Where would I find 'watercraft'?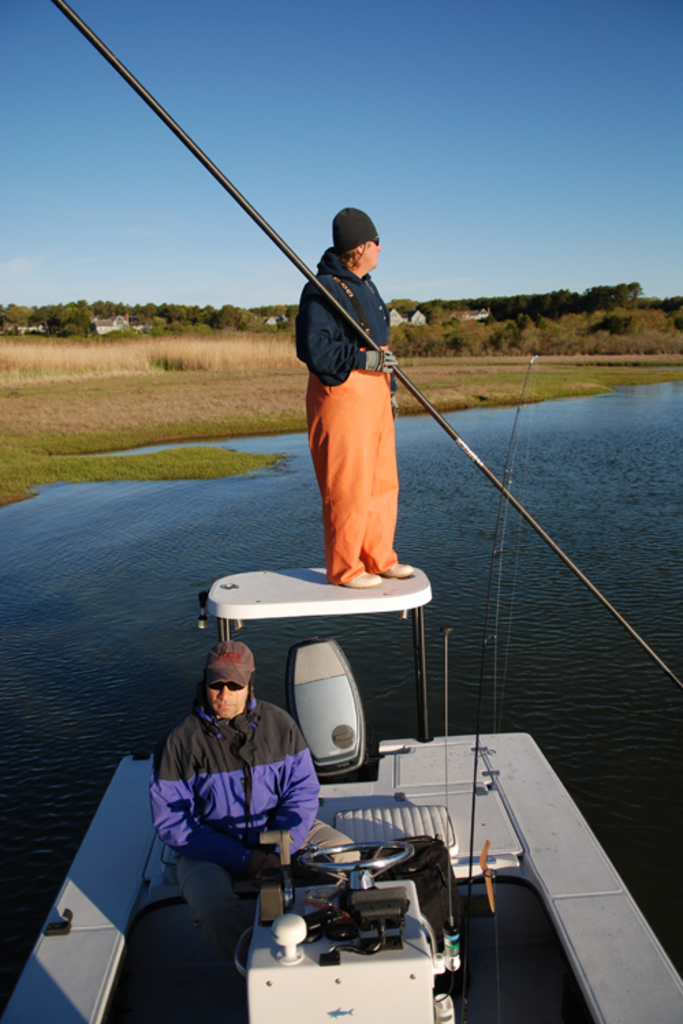
At BBox(0, 356, 682, 1023).
